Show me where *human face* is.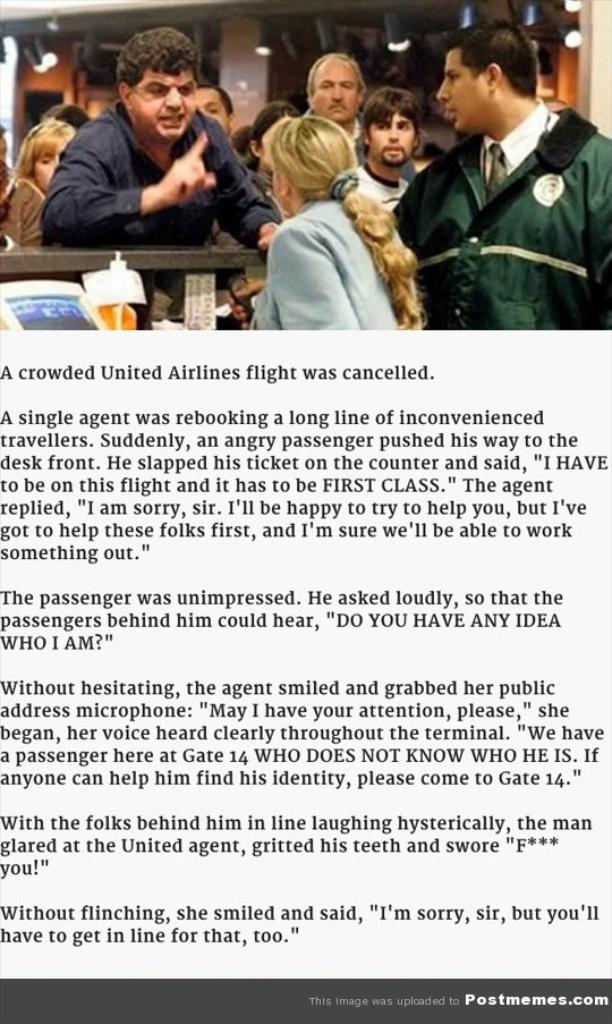
*human face* is at pyautogui.locateOnScreen(129, 67, 196, 138).
